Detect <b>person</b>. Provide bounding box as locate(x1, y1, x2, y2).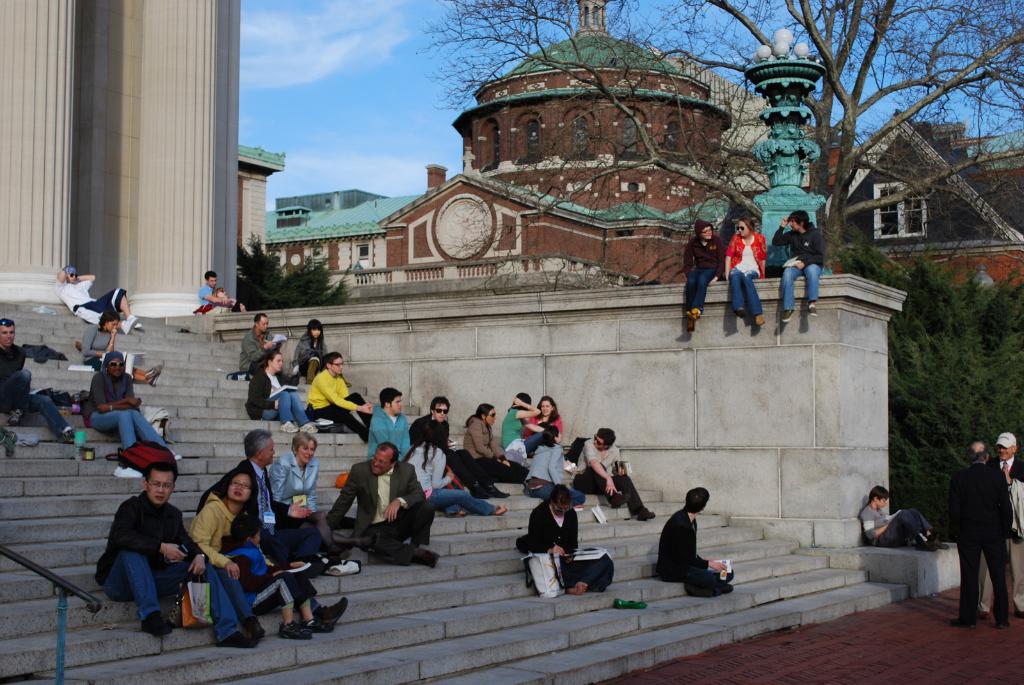
locate(681, 221, 717, 336).
